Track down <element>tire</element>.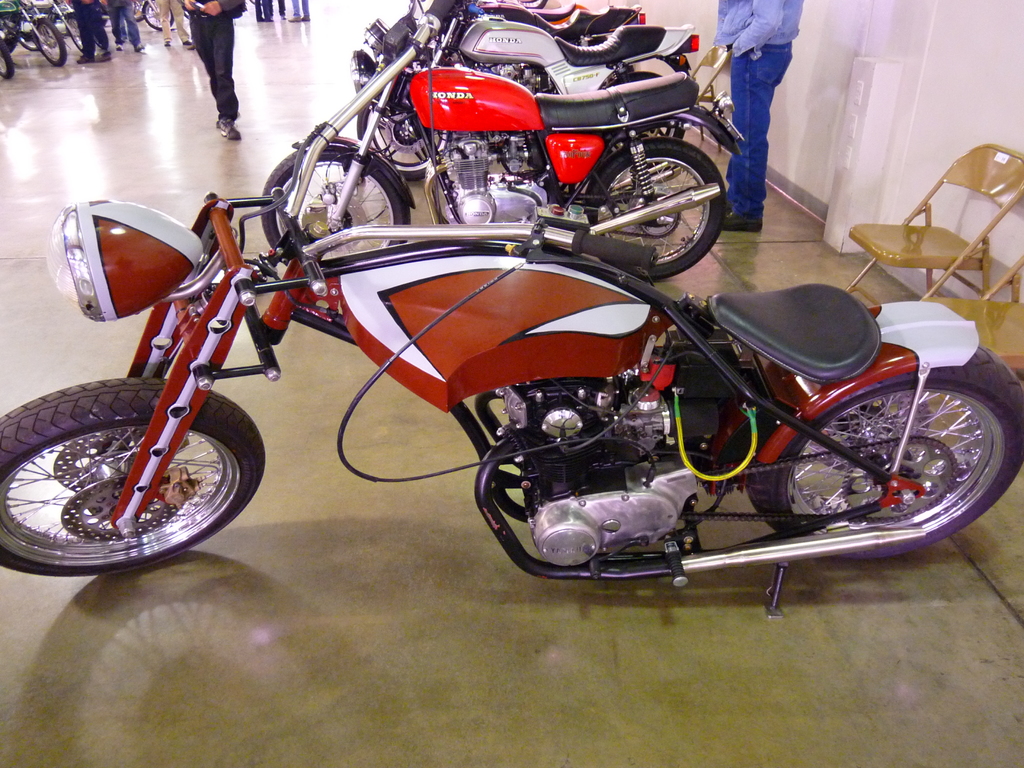
Tracked to 746/342/1023/562.
